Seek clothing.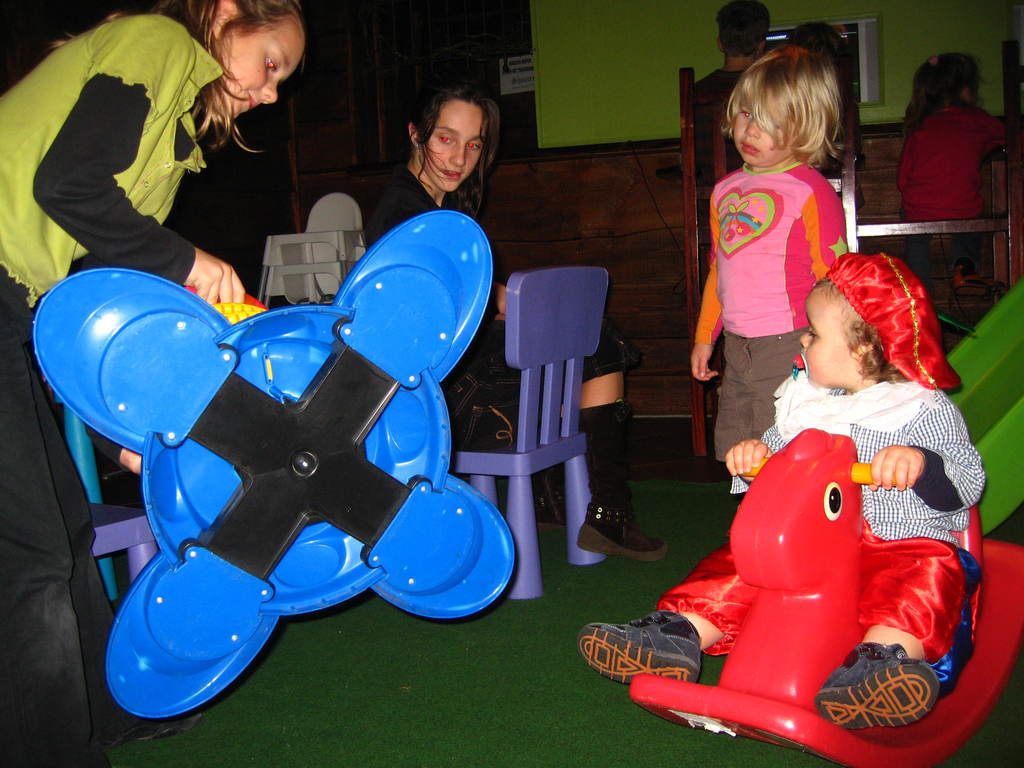
(x1=0, y1=268, x2=118, y2=767).
